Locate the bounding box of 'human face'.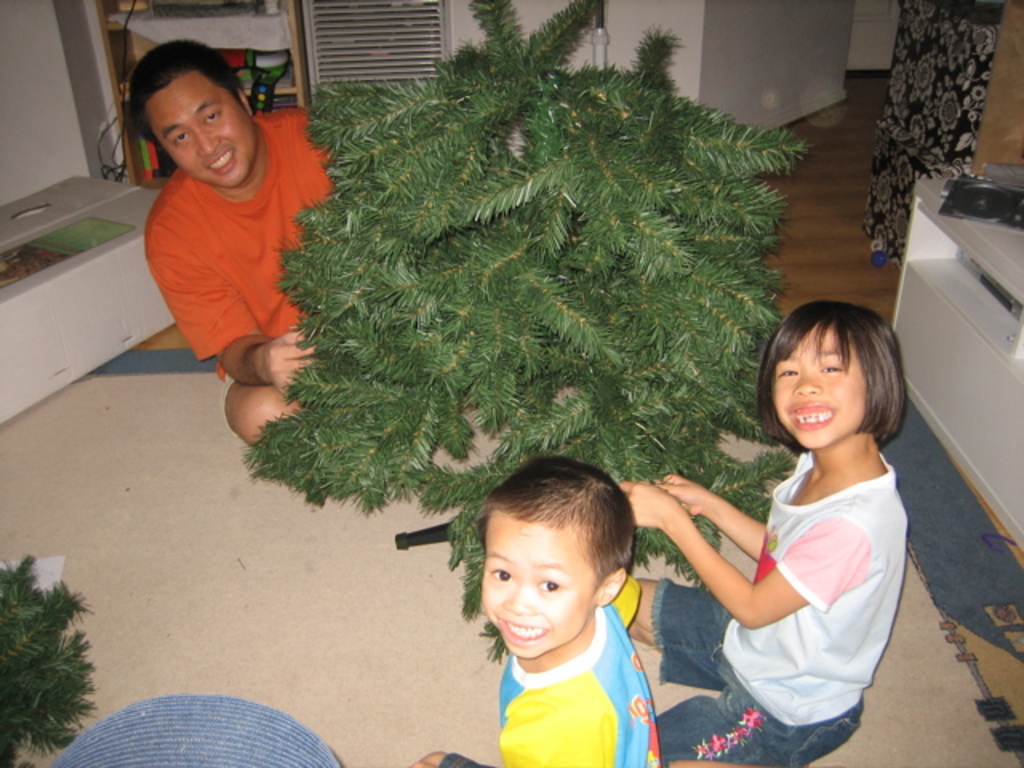
Bounding box: [left=152, top=70, right=250, bottom=190].
